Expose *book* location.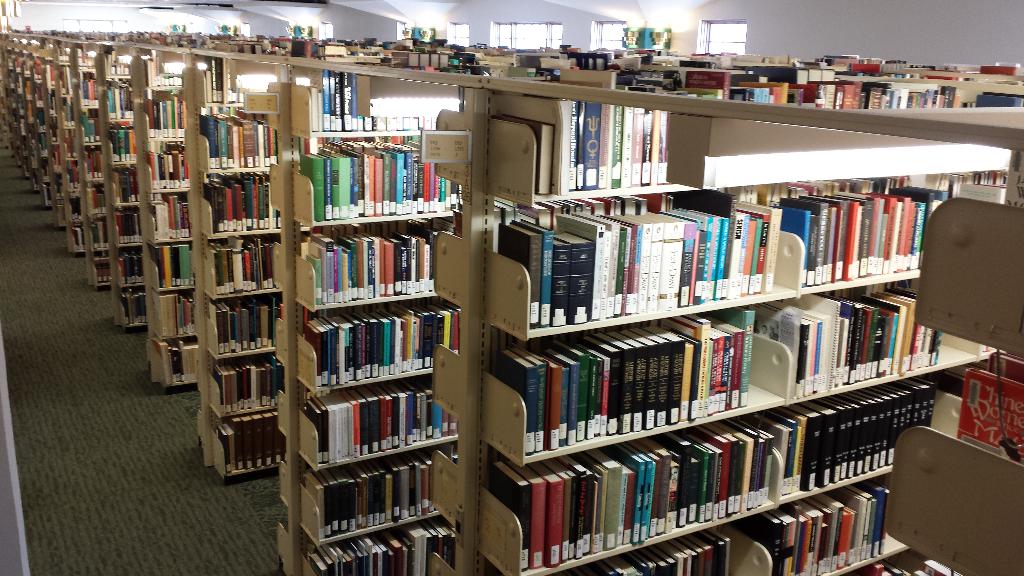
Exposed at bbox=(977, 93, 1023, 111).
